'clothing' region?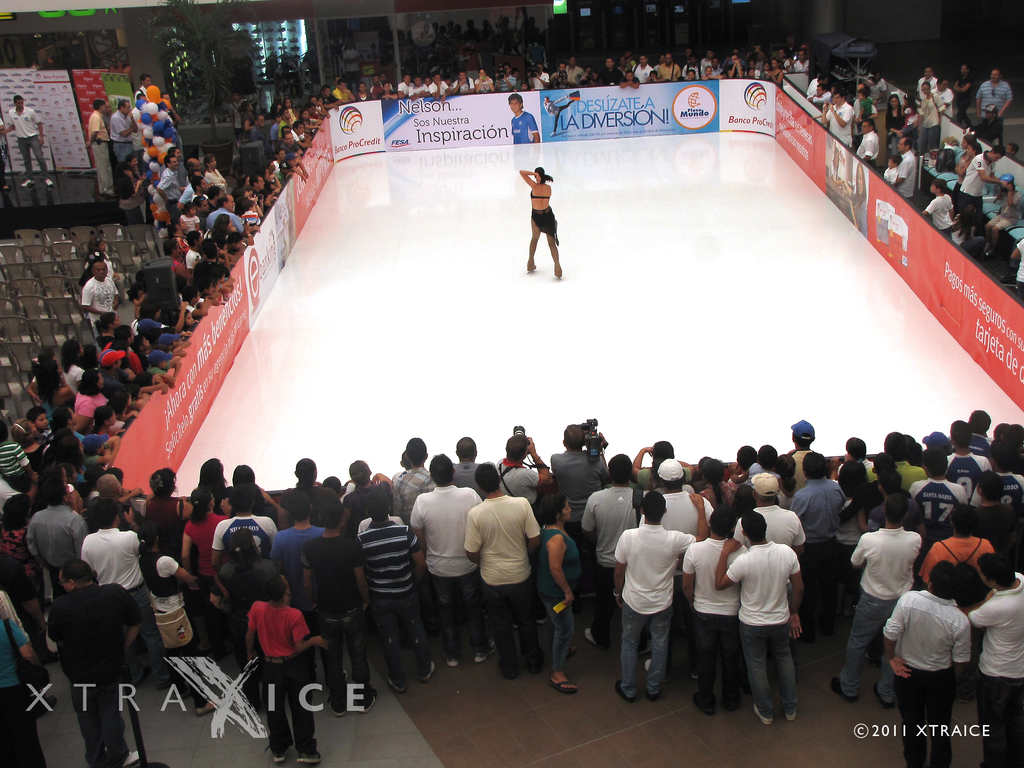
region(616, 497, 716, 713)
